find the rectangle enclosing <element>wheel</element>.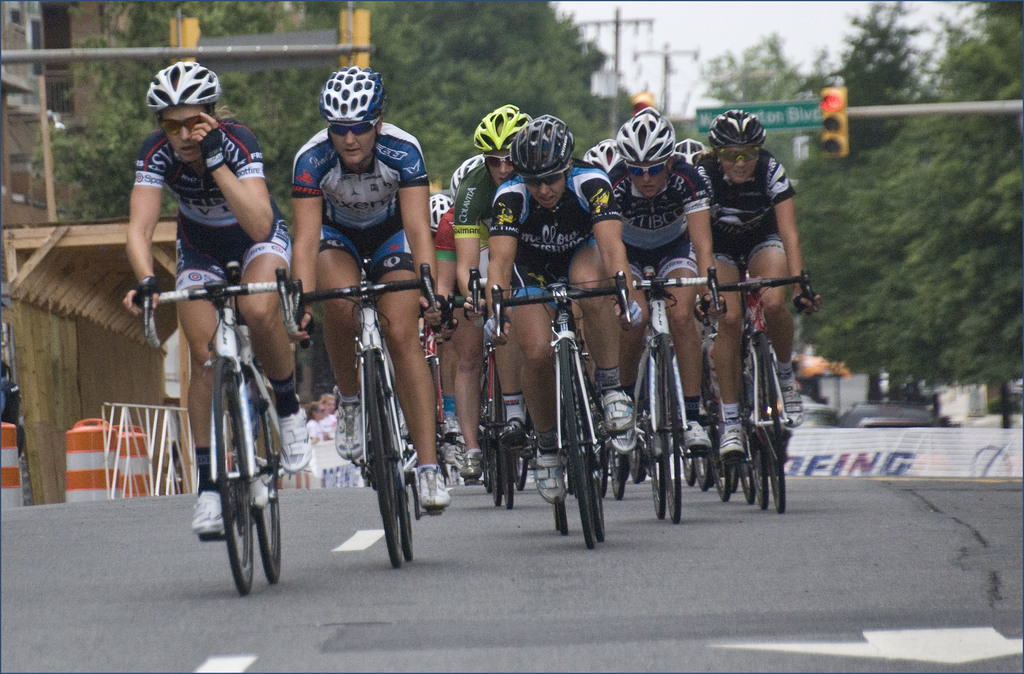
<box>694,452,710,497</box>.
